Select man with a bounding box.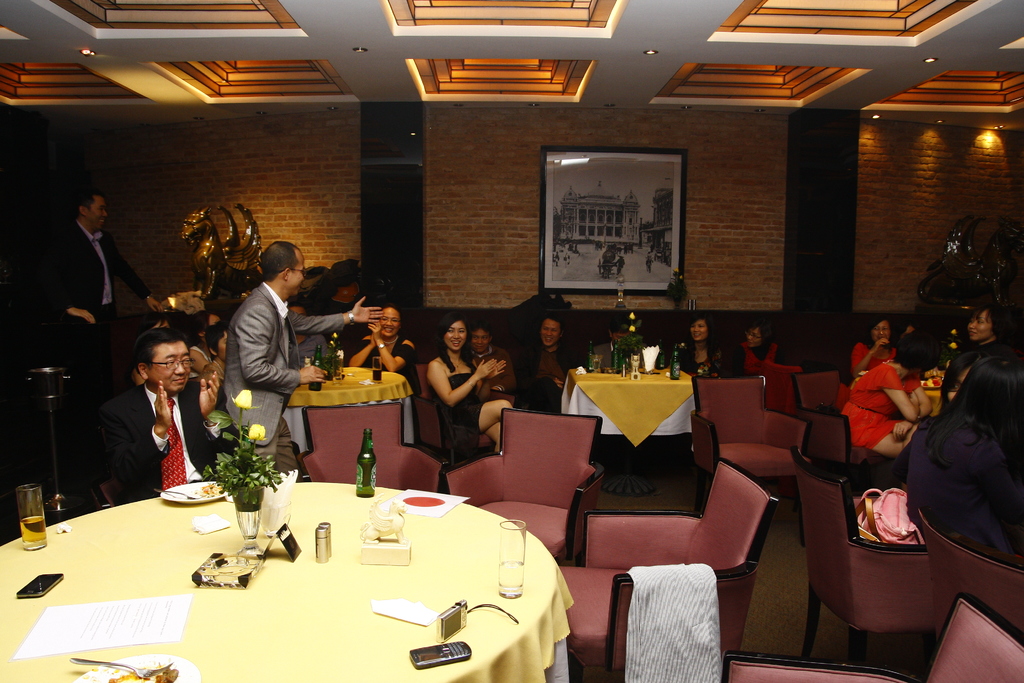
region(595, 320, 653, 366).
